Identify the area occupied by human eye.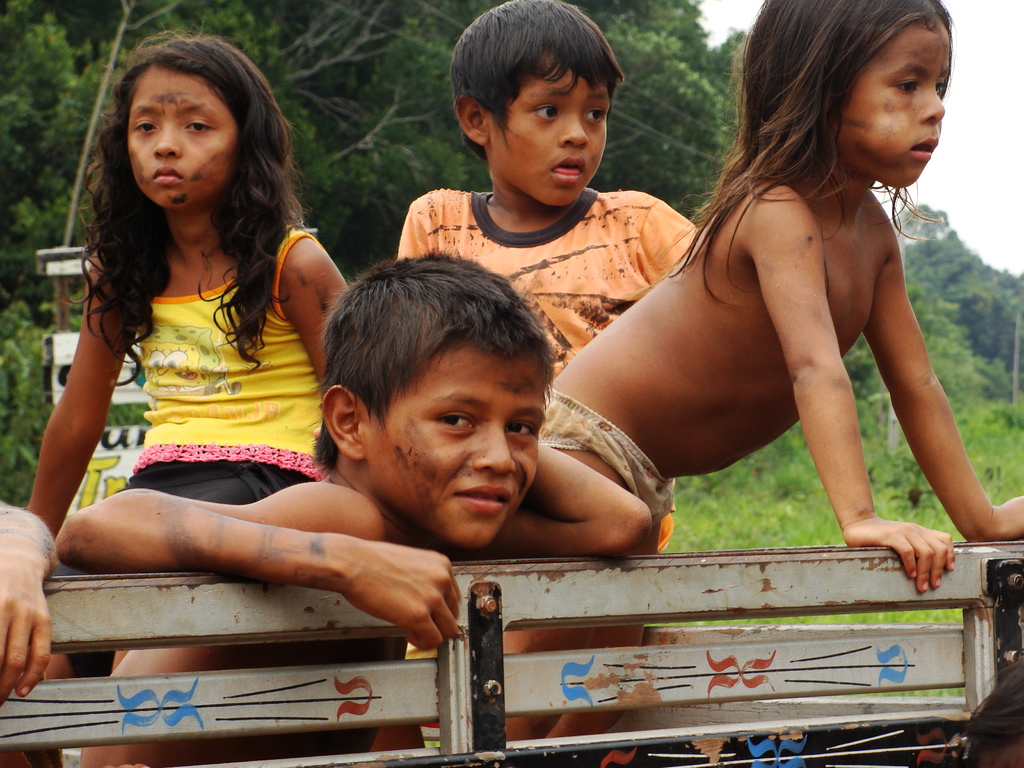
Area: [left=532, top=98, right=558, bottom=123].
